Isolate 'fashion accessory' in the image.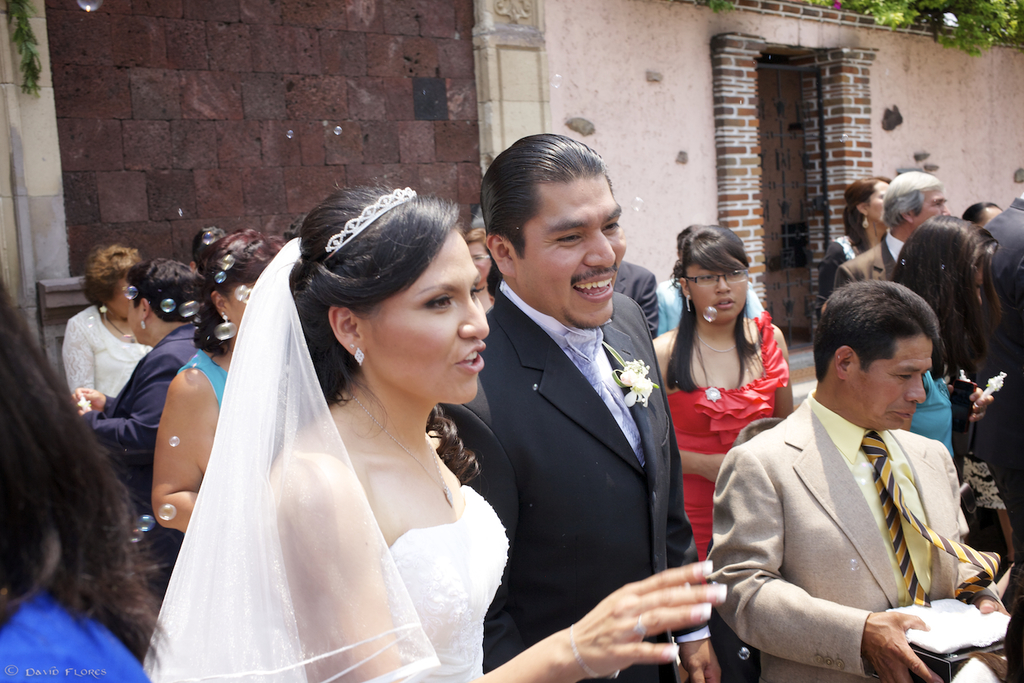
Isolated region: 138 318 146 335.
